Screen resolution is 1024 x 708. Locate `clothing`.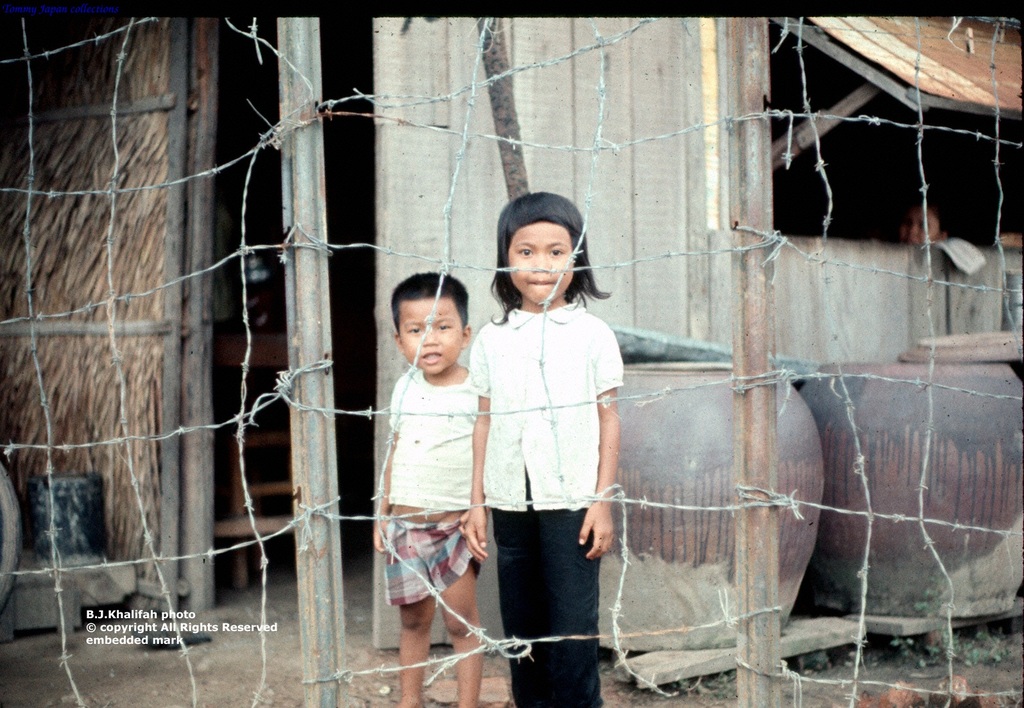
Rect(477, 267, 622, 627).
